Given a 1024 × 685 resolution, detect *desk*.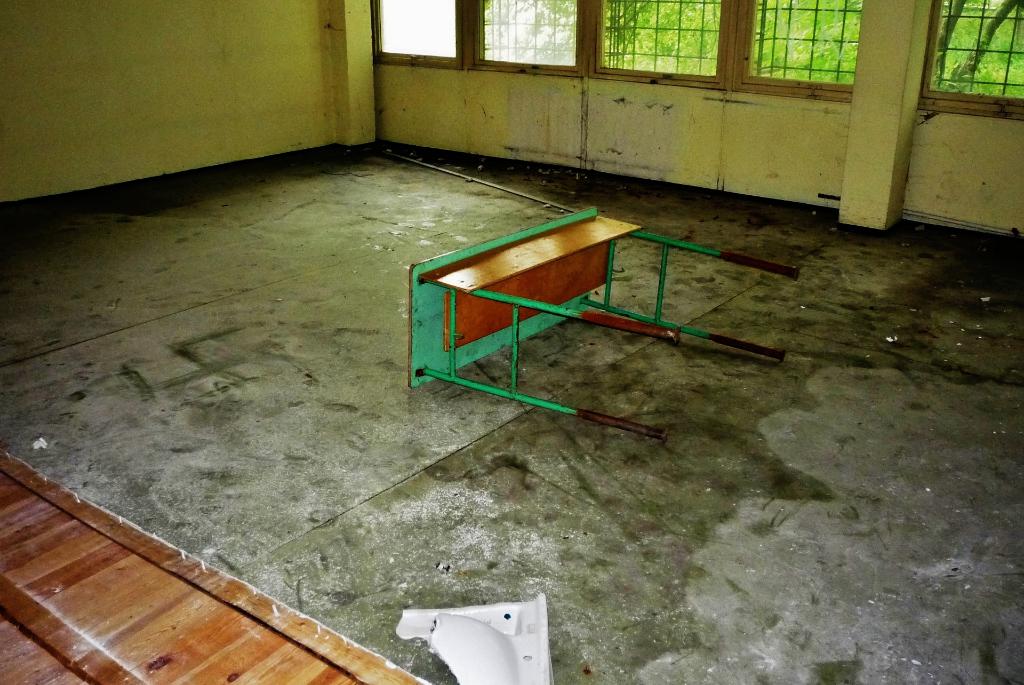
locate(400, 198, 770, 453).
